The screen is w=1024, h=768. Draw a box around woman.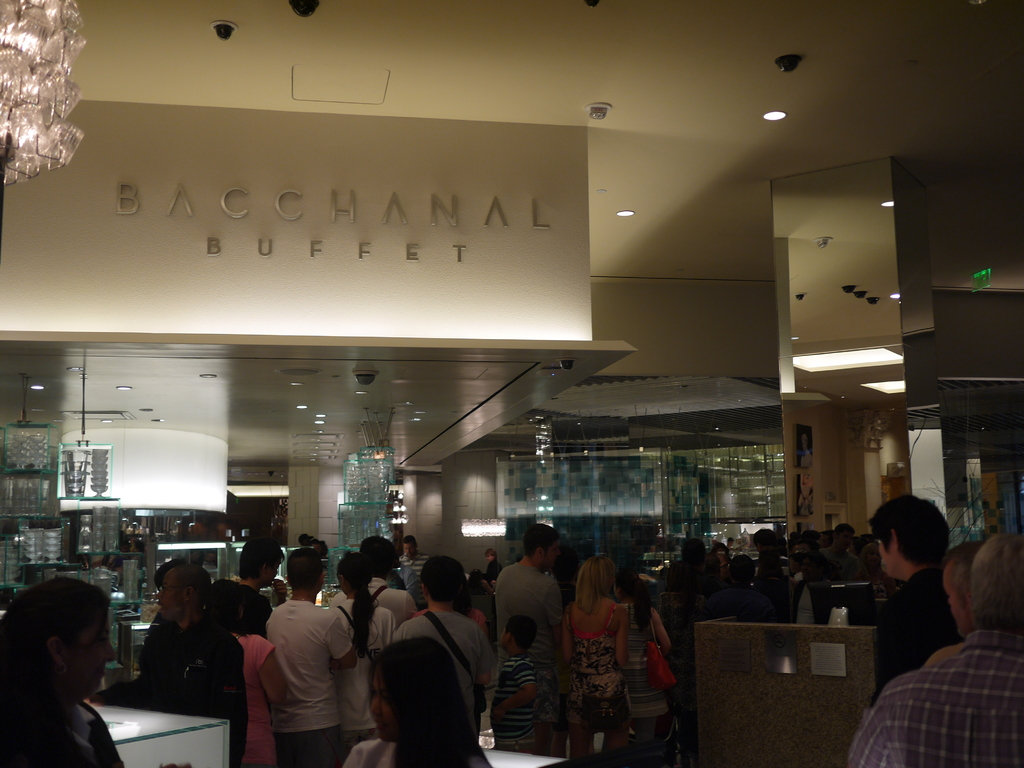
1/559/130/748.
